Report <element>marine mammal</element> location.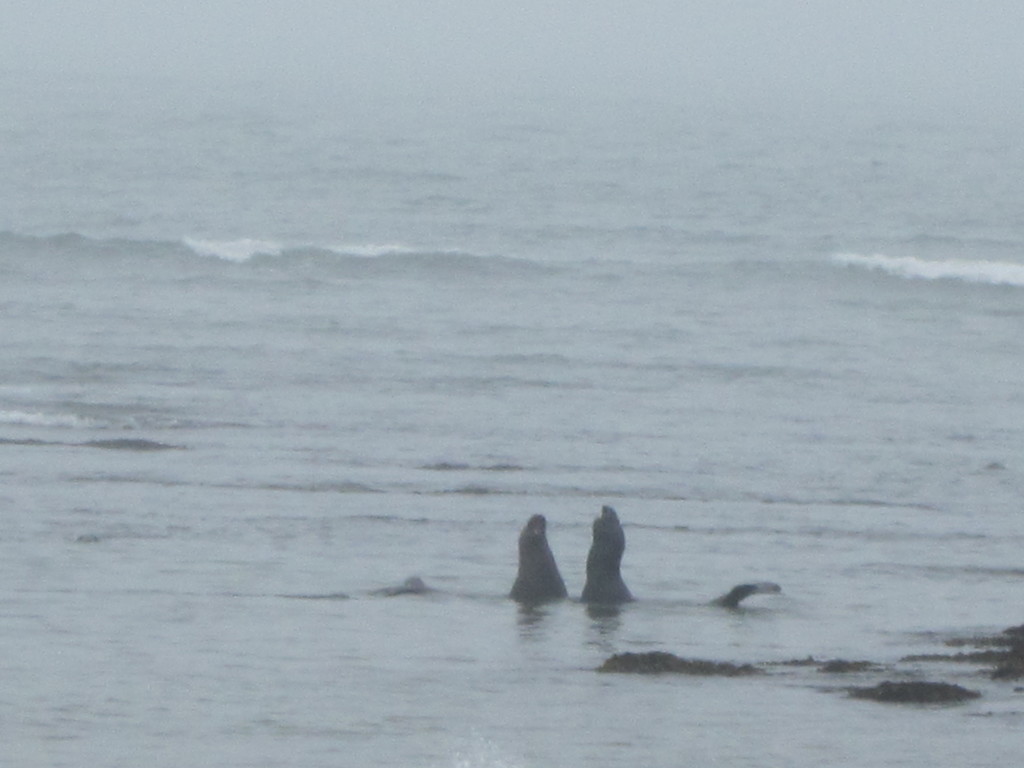
Report: x1=574 y1=507 x2=783 y2=608.
